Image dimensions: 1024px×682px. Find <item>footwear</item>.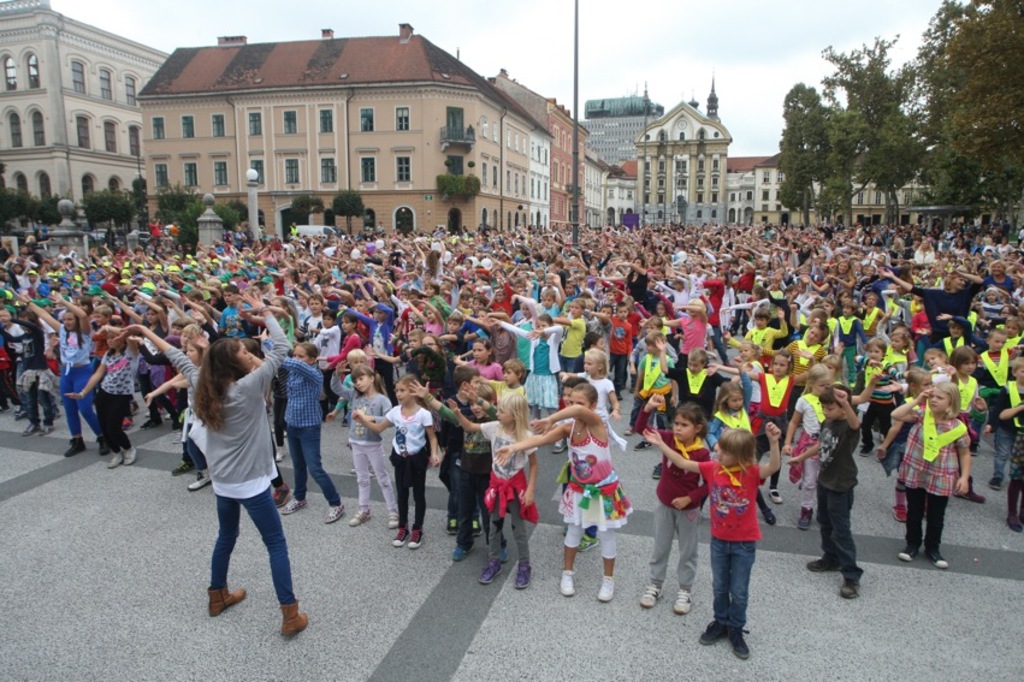
<box>408,527,424,552</box>.
